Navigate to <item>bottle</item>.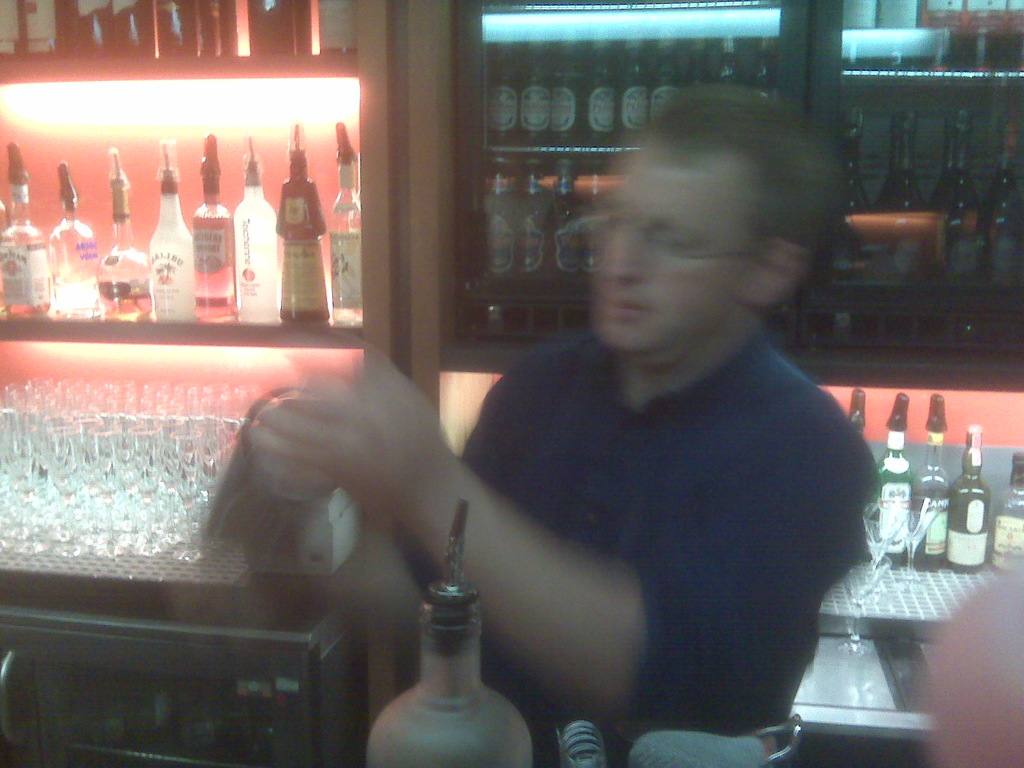
Navigation target: 92,152,141,317.
